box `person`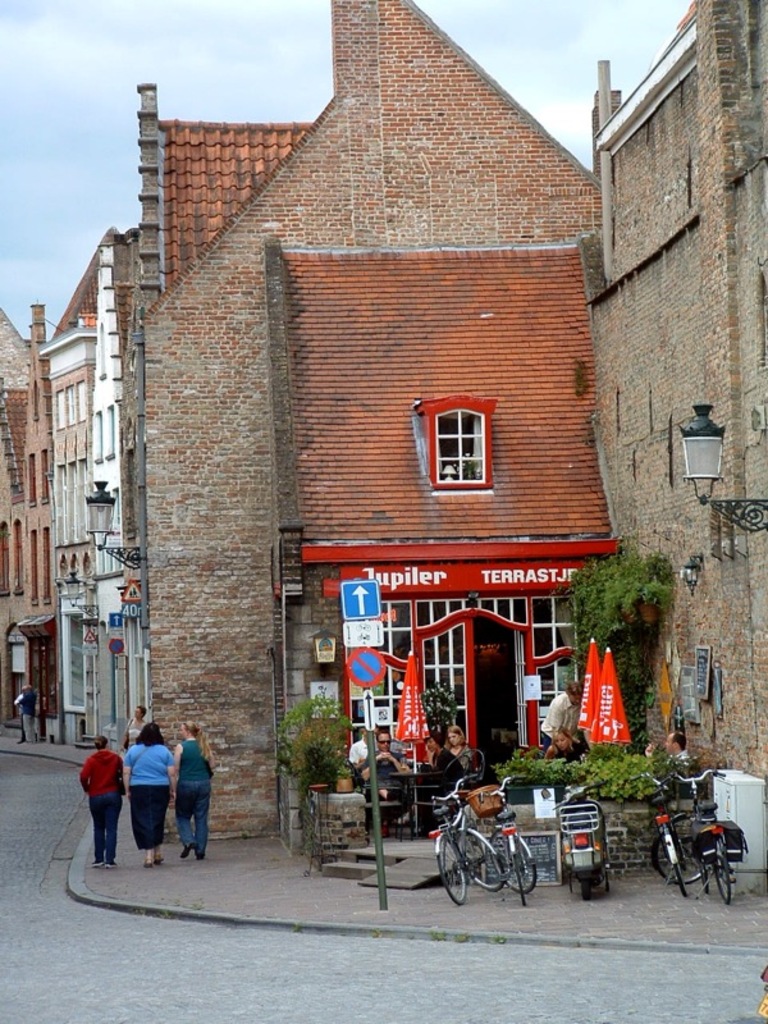
128/723/178/876
